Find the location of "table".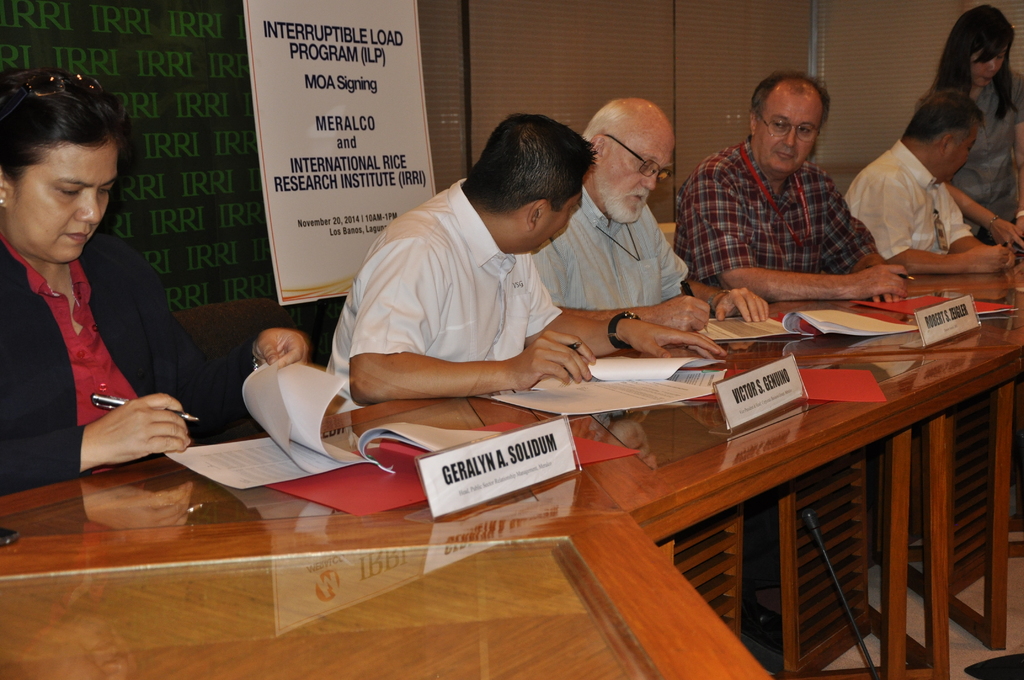
Location: 1 265 1023 679.
